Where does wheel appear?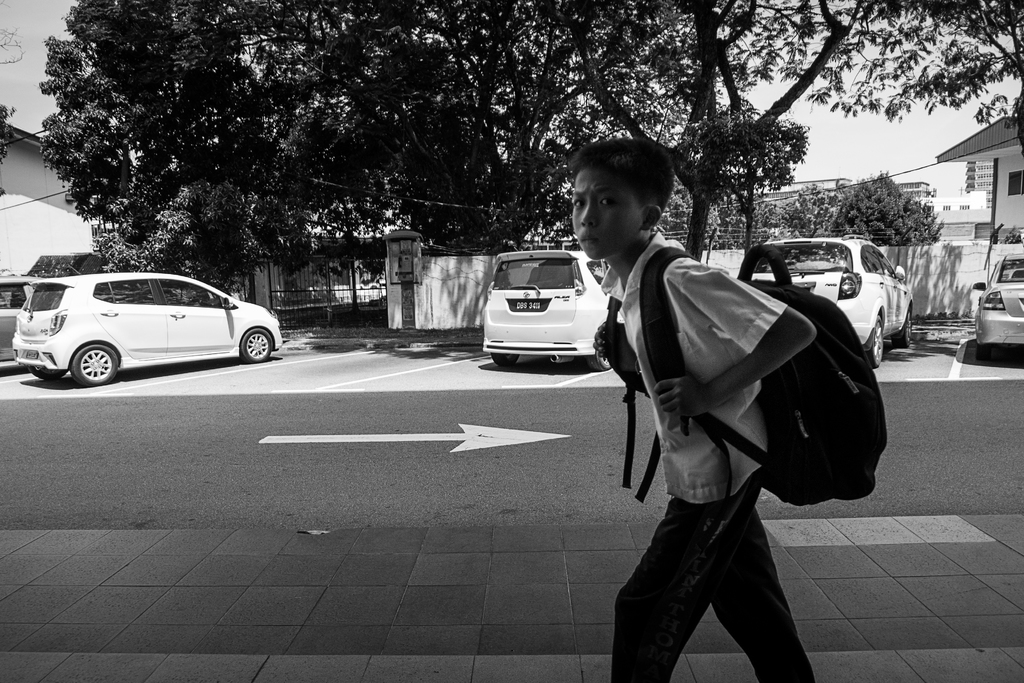
Appears at crop(492, 351, 524, 367).
